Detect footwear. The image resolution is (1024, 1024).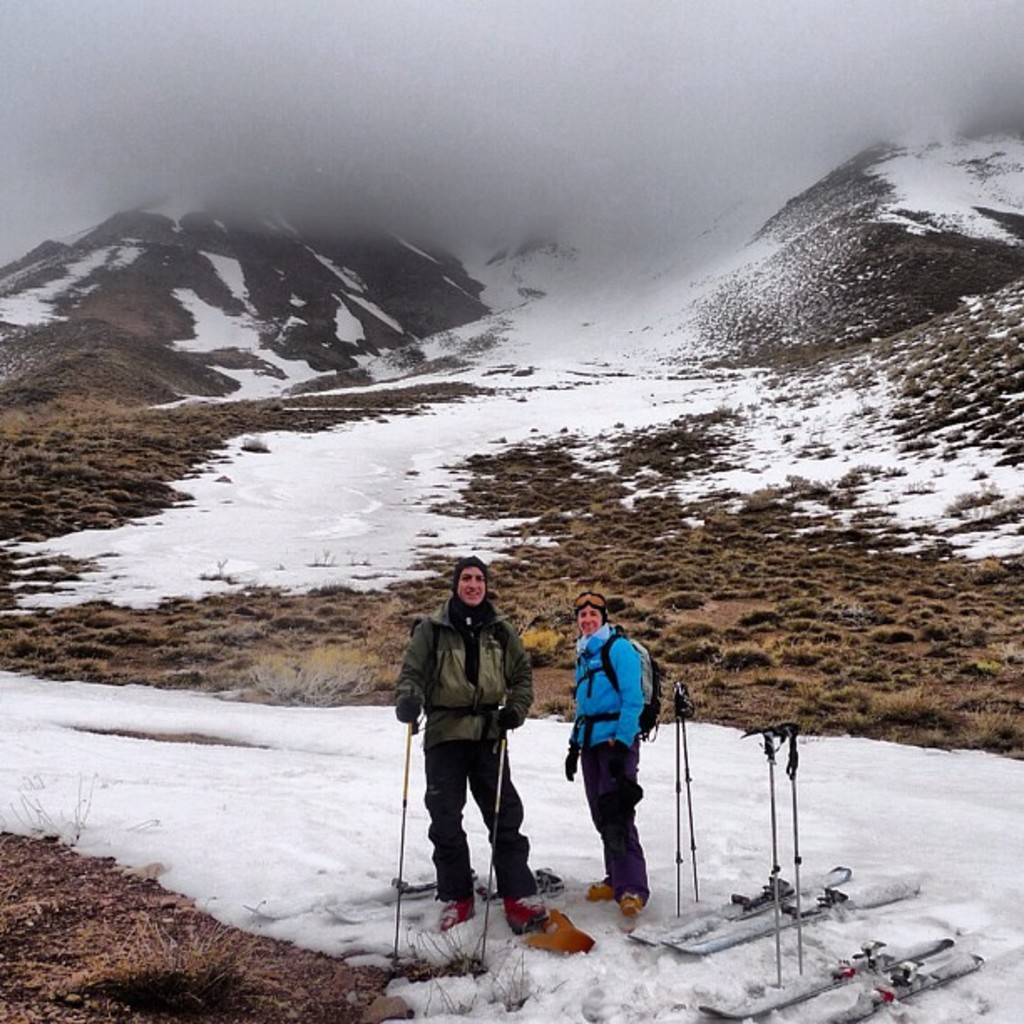
[437, 904, 467, 935].
